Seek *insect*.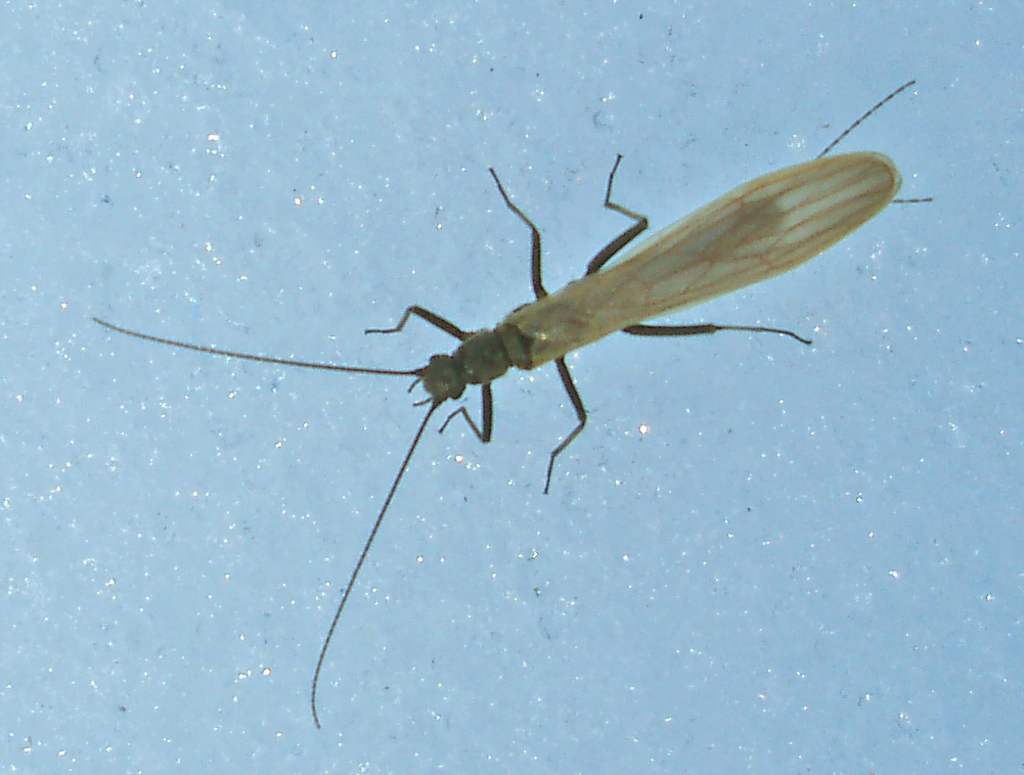
left=79, top=75, right=933, bottom=746.
